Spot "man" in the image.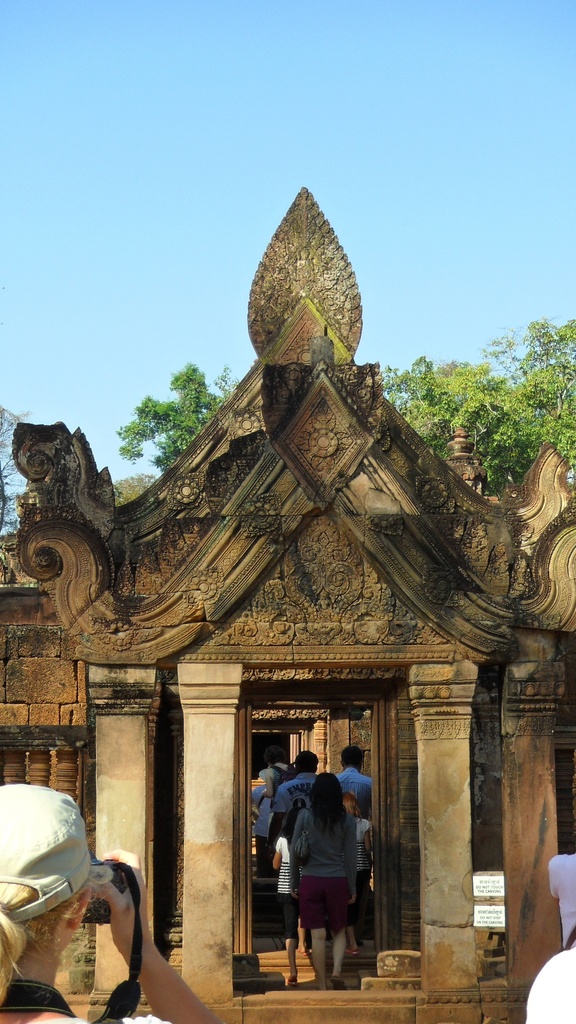
"man" found at [252, 784, 282, 875].
